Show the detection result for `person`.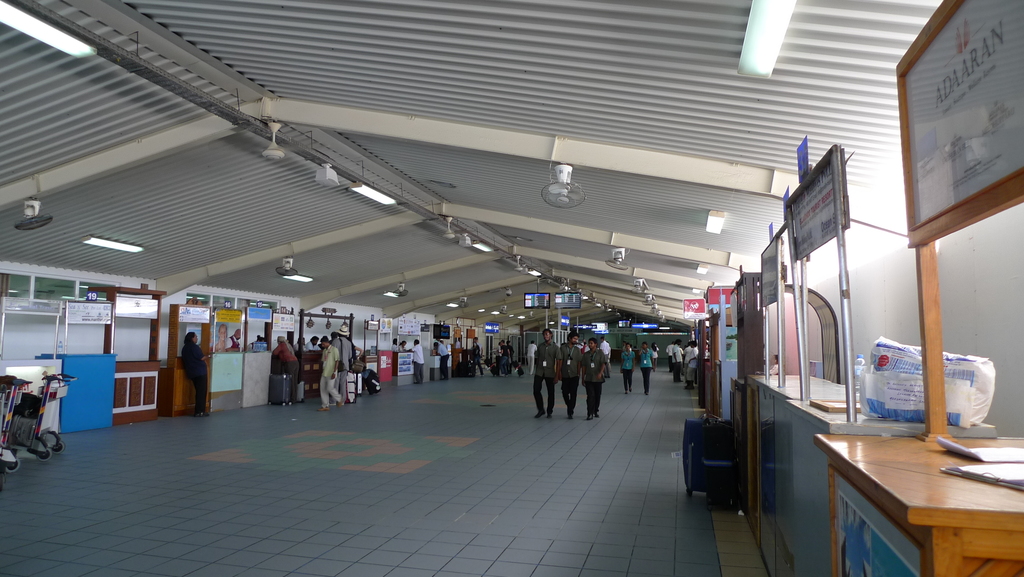
x1=600, y1=330, x2=613, y2=373.
